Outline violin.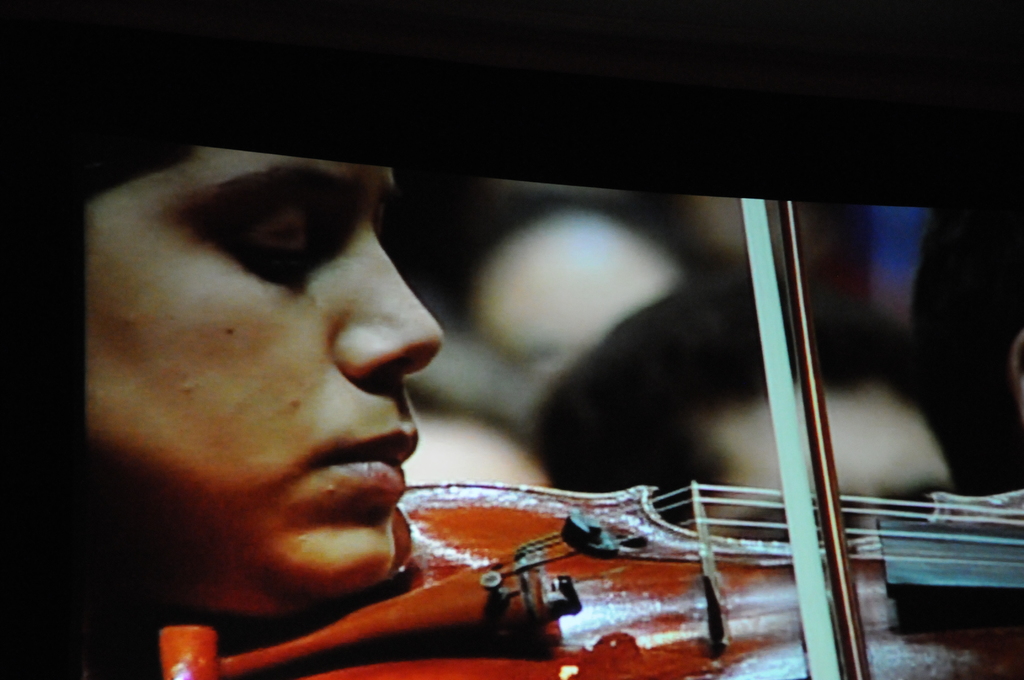
Outline: BBox(154, 166, 1023, 679).
